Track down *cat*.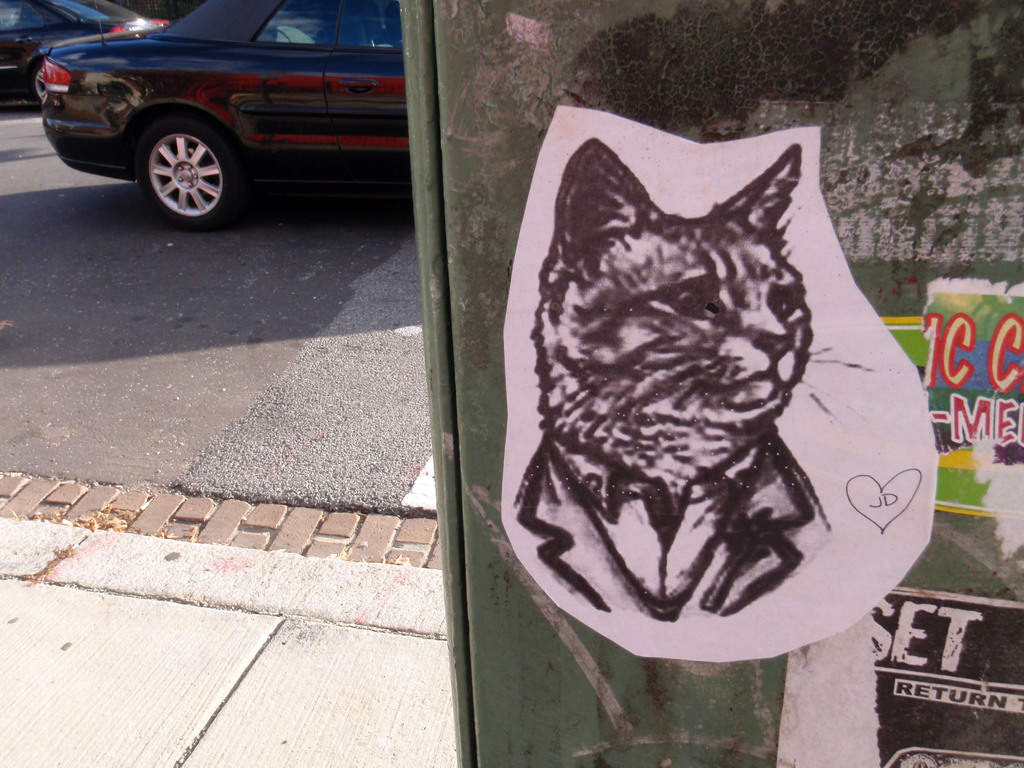
Tracked to 509, 145, 871, 625.
